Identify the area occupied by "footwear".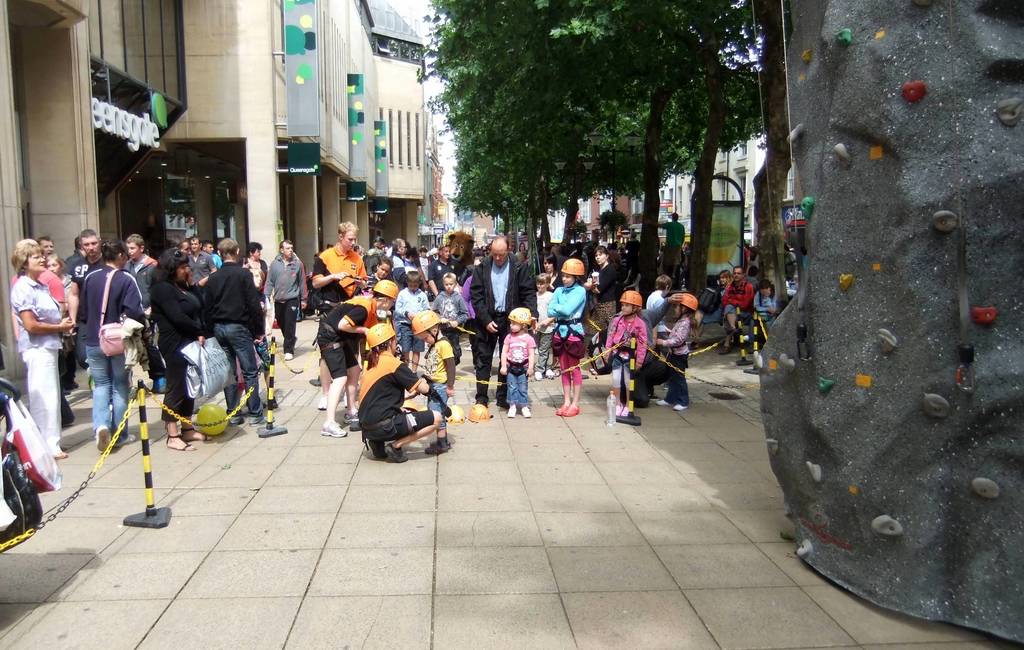
Area: (61,380,80,389).
